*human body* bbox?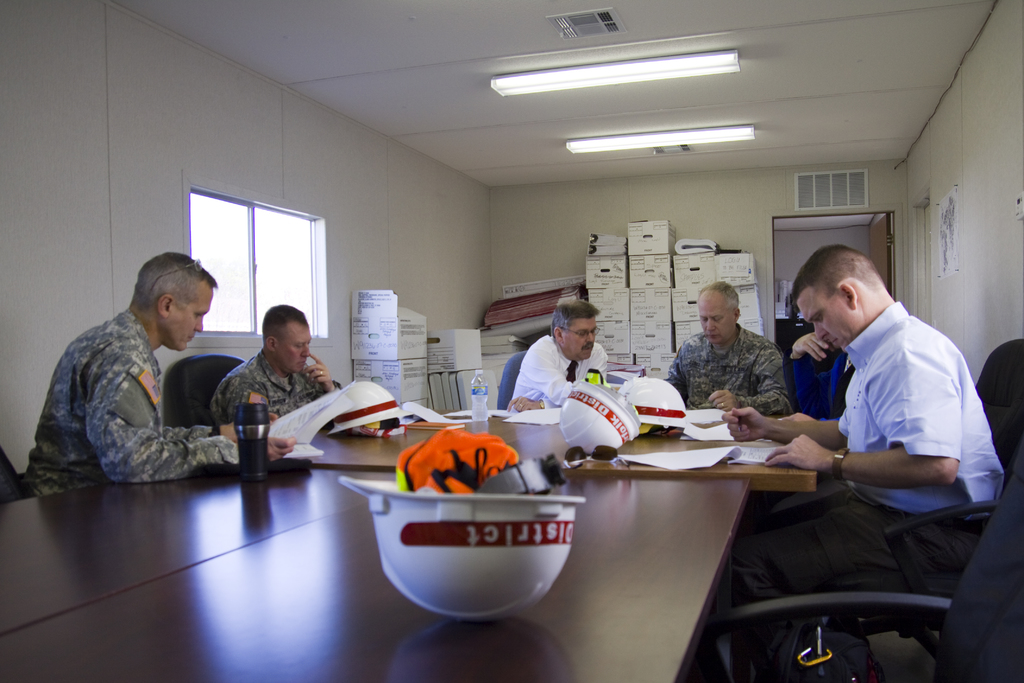
{"left": 21, "top": 310, "right": 302, "bottom": 502}
